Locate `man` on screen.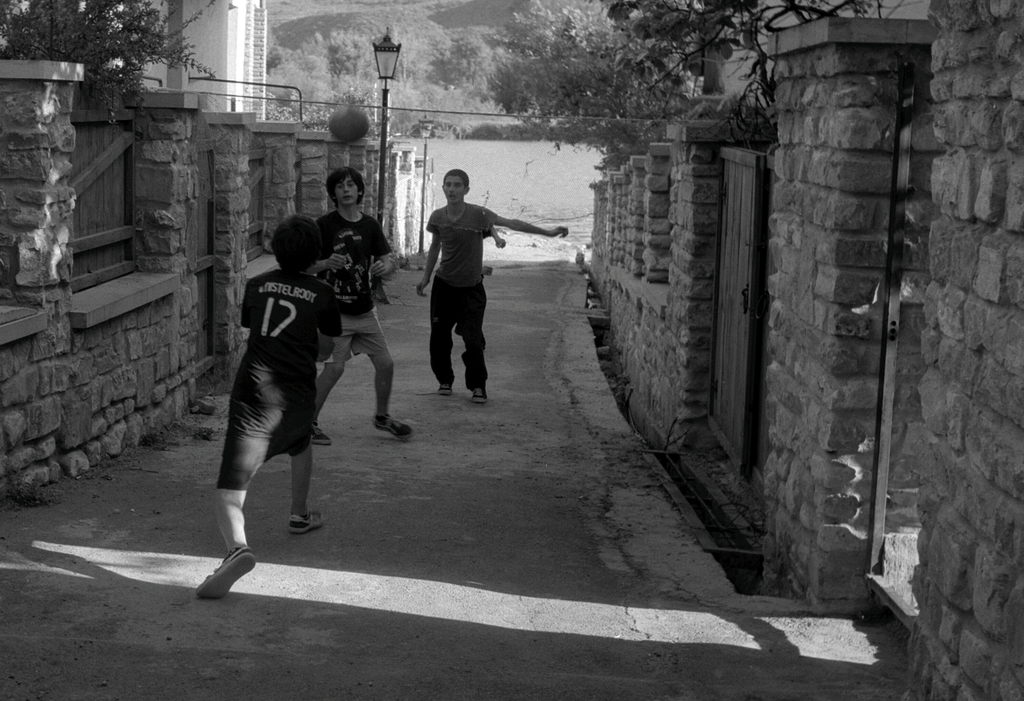
On screen at 414,182,564,403.
